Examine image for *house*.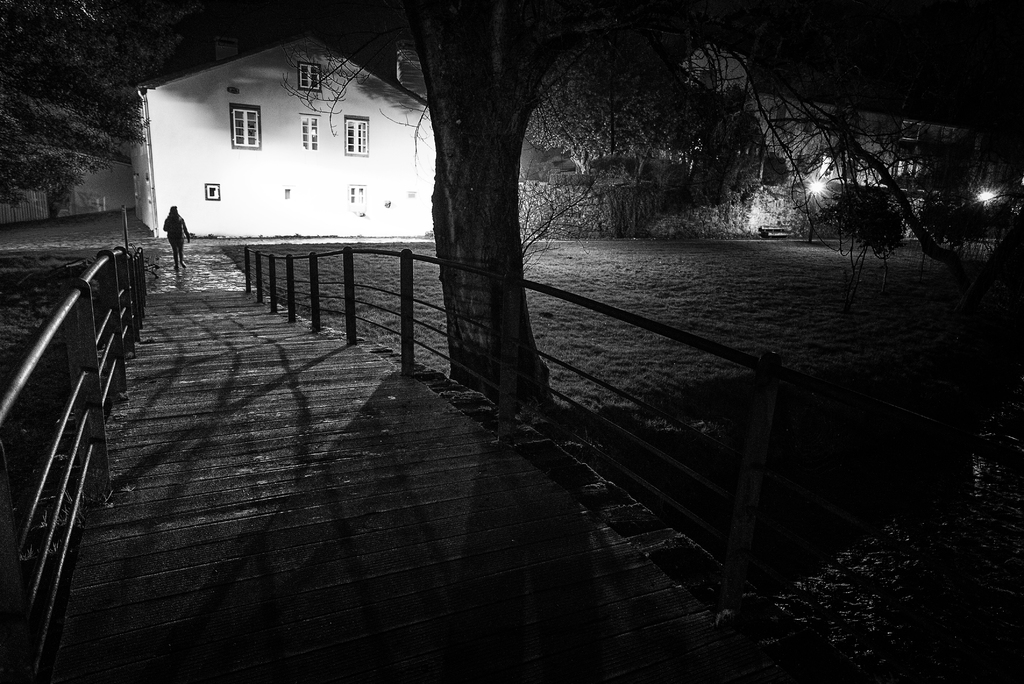
Examination result: 894:126:999:242.
